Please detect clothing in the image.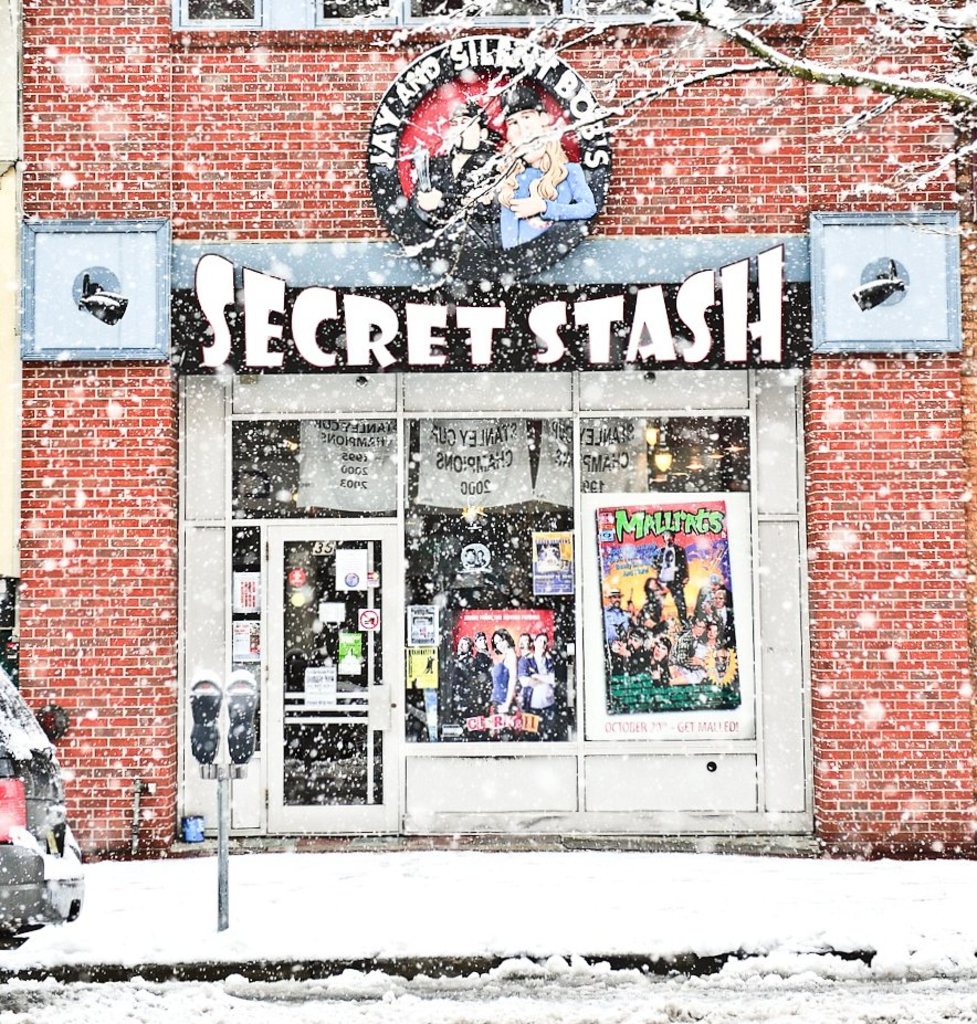
{"x1": 518, "y1": 648, "x2": 557, "y2": 738}.
